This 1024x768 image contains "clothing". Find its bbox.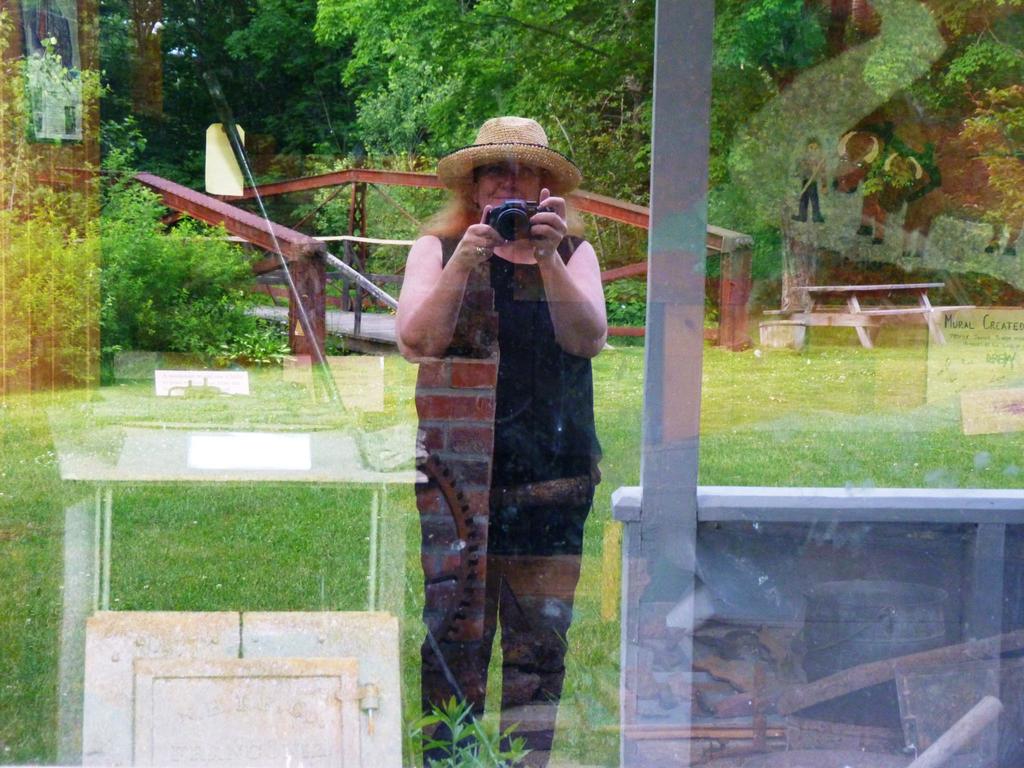
[426,204,612,551].
